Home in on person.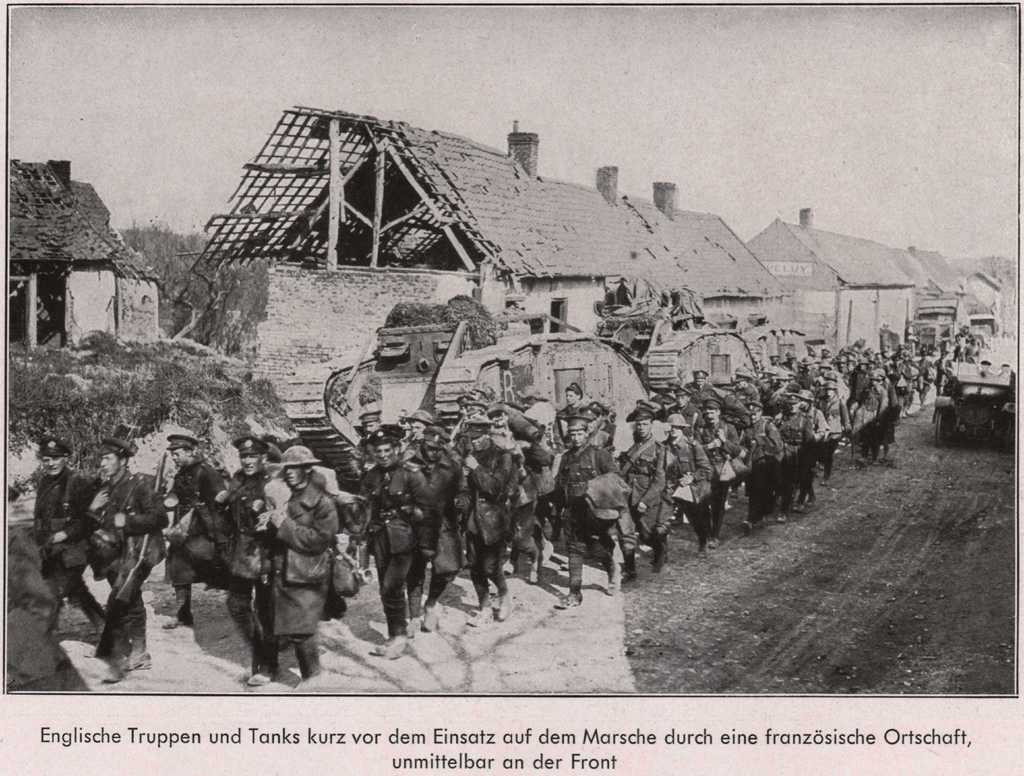
Homed in at 160, 428, 229, 626.
